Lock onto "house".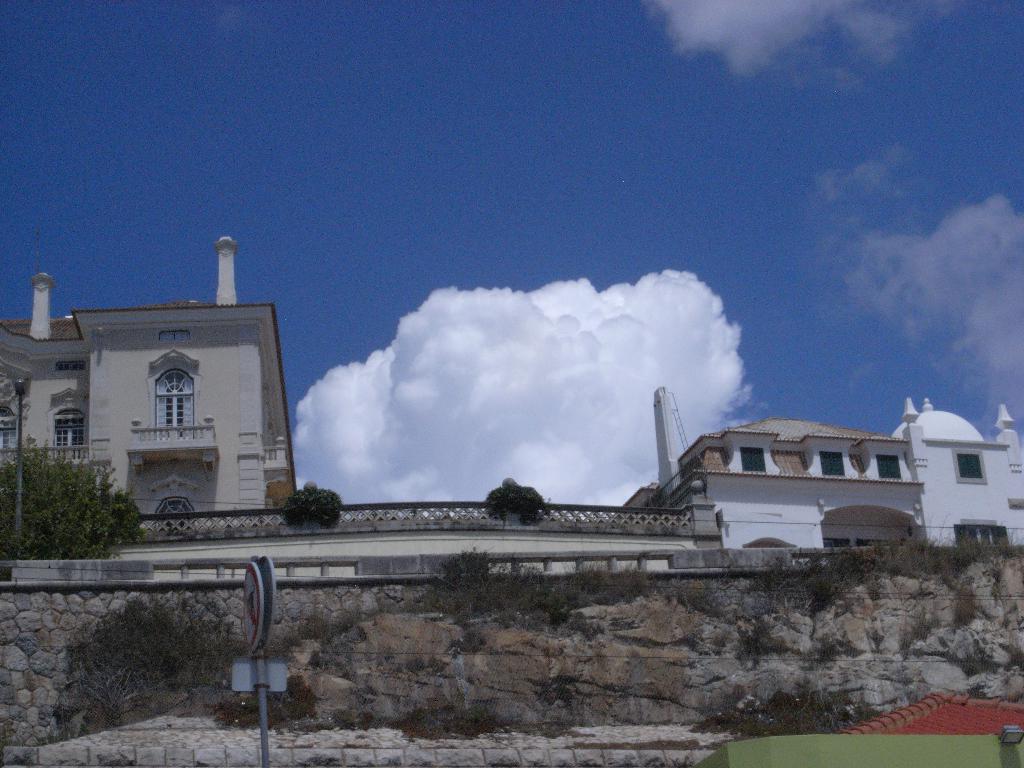
Locked: rect(0, 228, 296, 532).
